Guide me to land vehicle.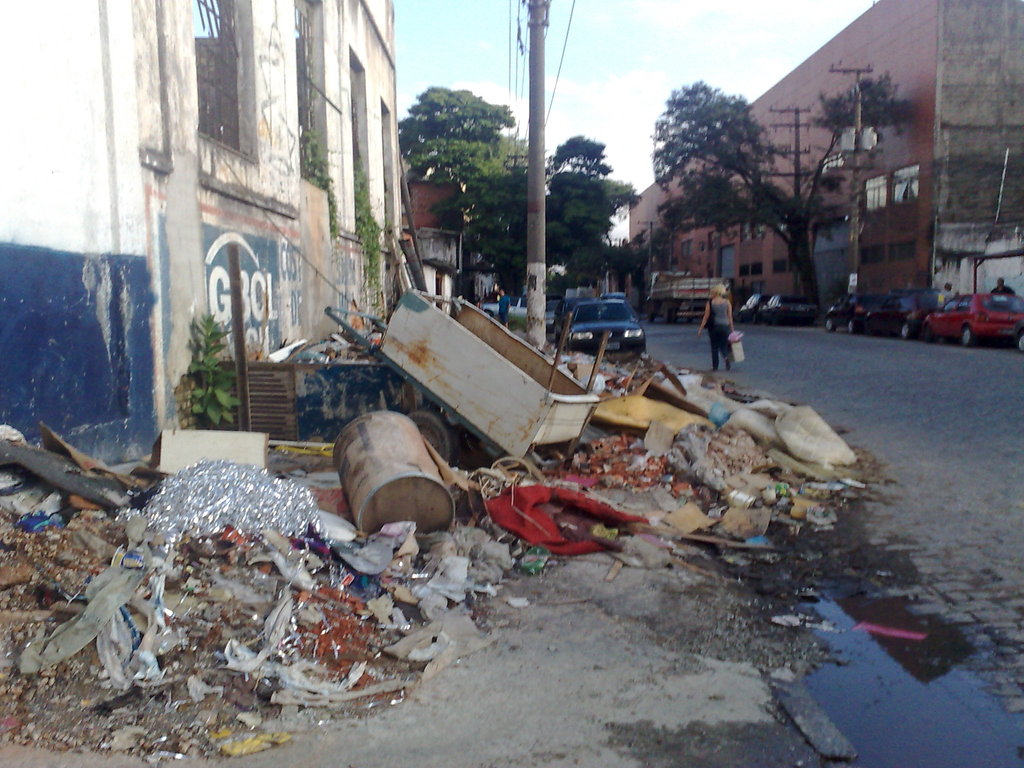
Guidance: region(738, 292, 772, 325).
